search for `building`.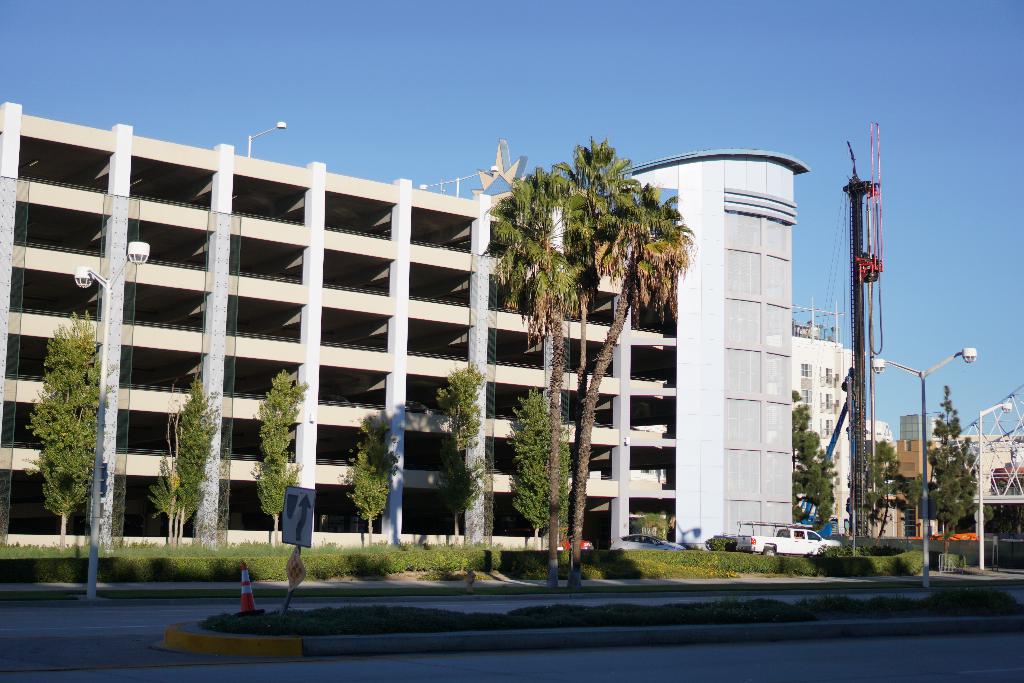
Found at x1=792 y1=300 x2=860 y2=539.
